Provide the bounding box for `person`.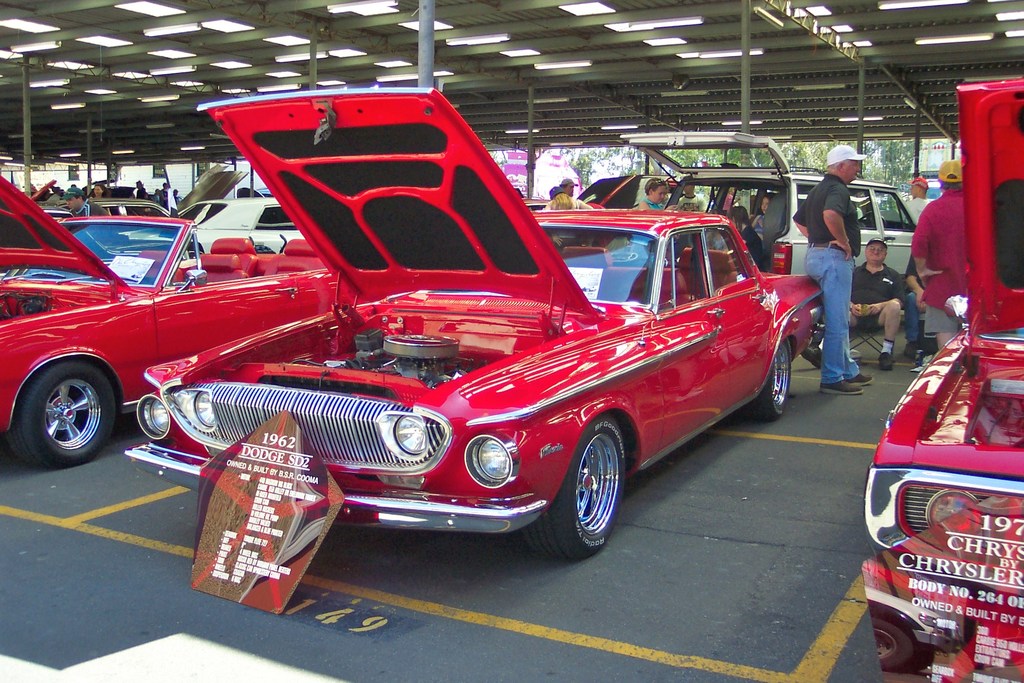
[x1=66, y1=193, x2=108, y2=218].
